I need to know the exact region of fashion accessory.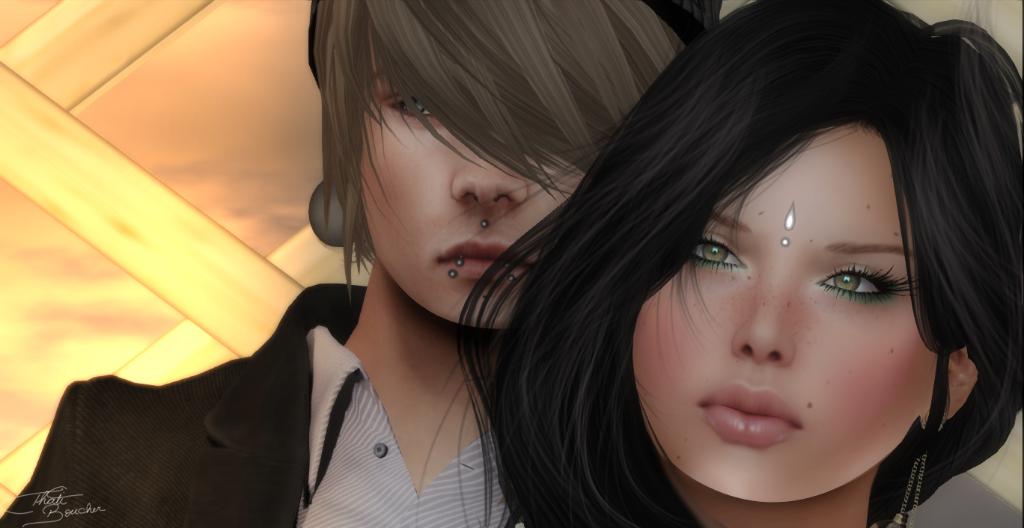
Region: bbox(778, 239, 789, 250).
